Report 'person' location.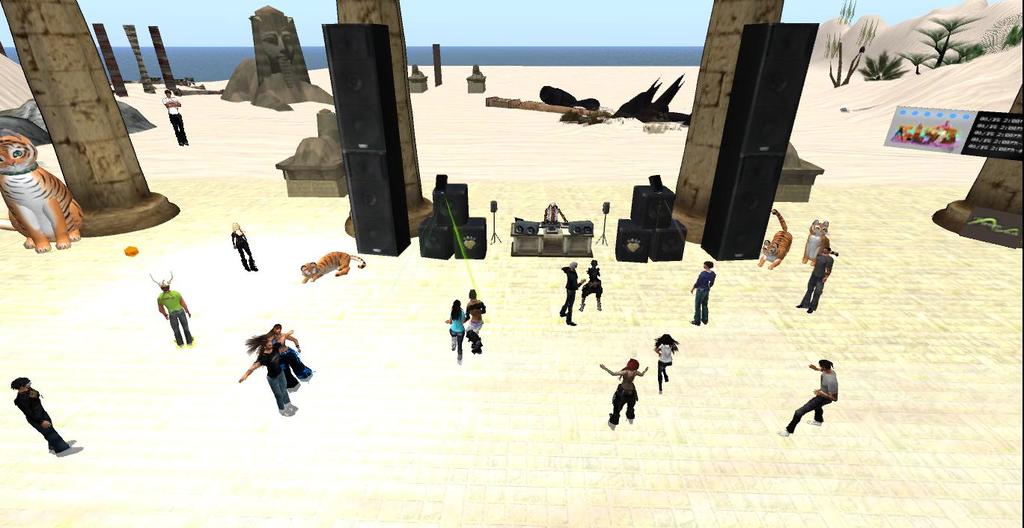
Report: 651,328,677,387.
